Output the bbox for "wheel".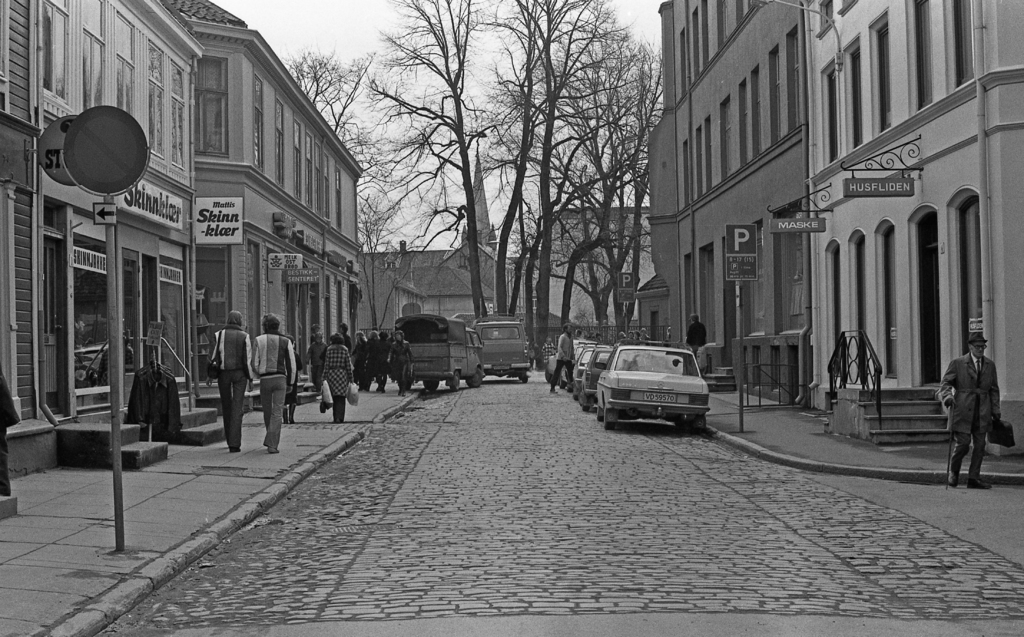
(468,369,484,387).
